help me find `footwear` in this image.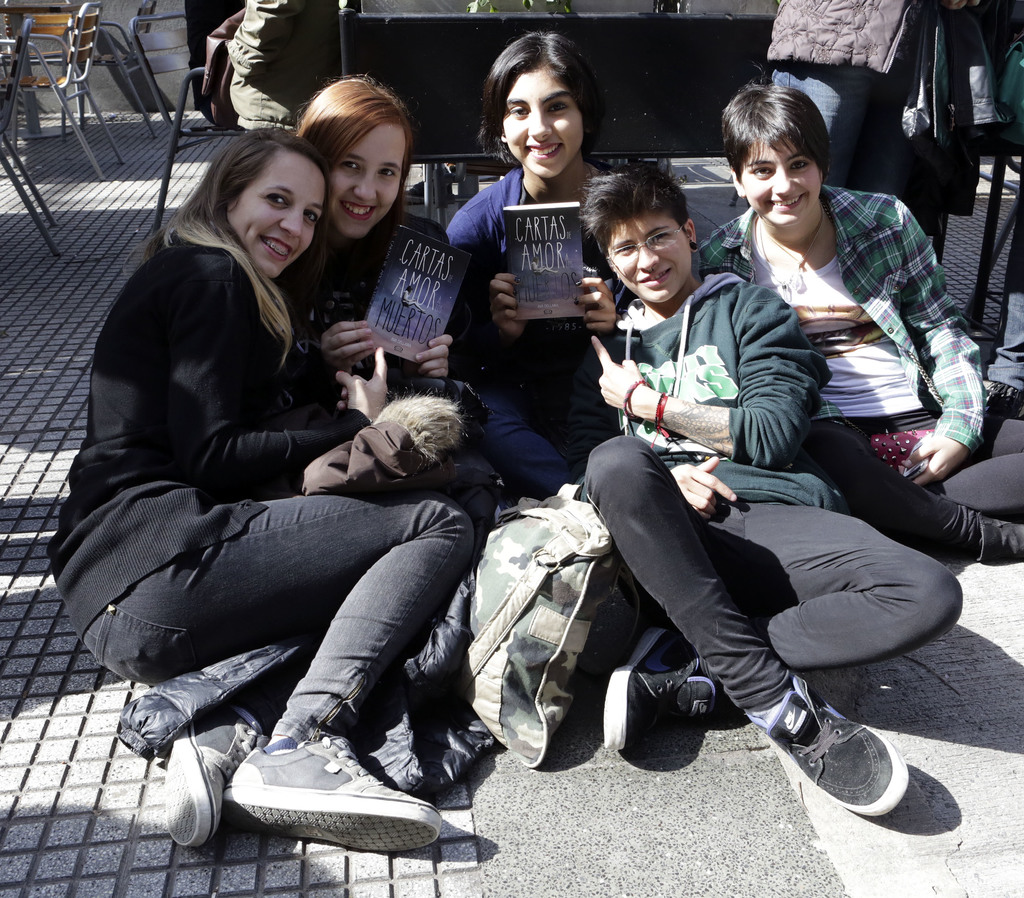
Found it: x1=179 y1=726 x2=470 y2=866.
